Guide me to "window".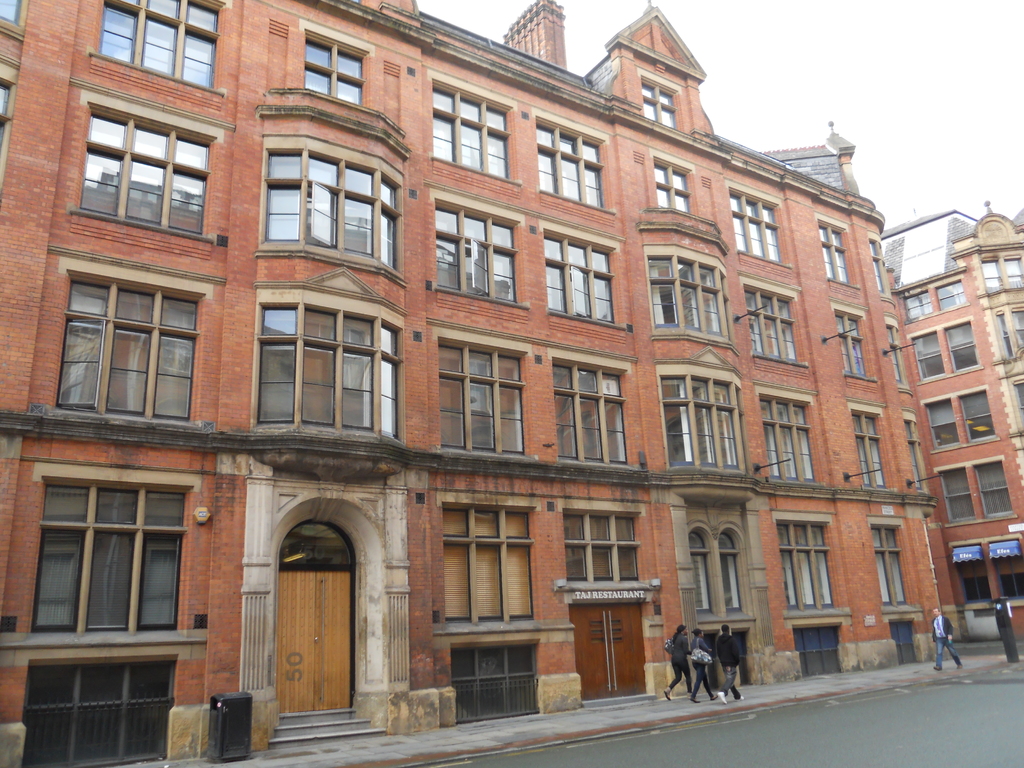
Guidance: (0,0,28,38).
